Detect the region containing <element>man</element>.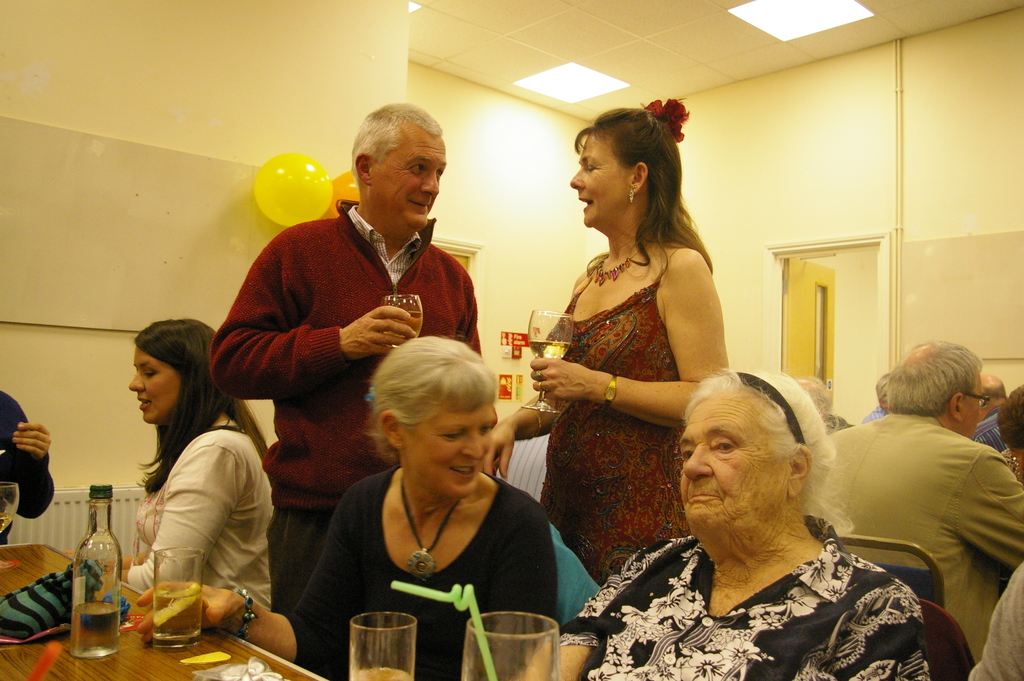
(1,393,54,542).
